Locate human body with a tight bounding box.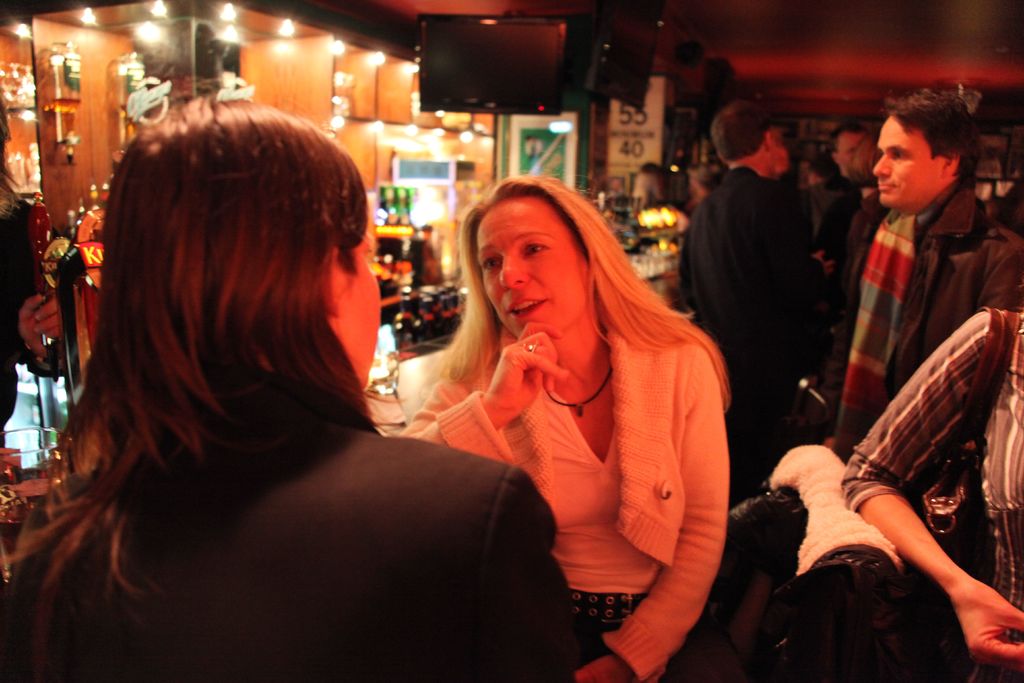
[left=819, top=86, right=1023, bottom=459].
